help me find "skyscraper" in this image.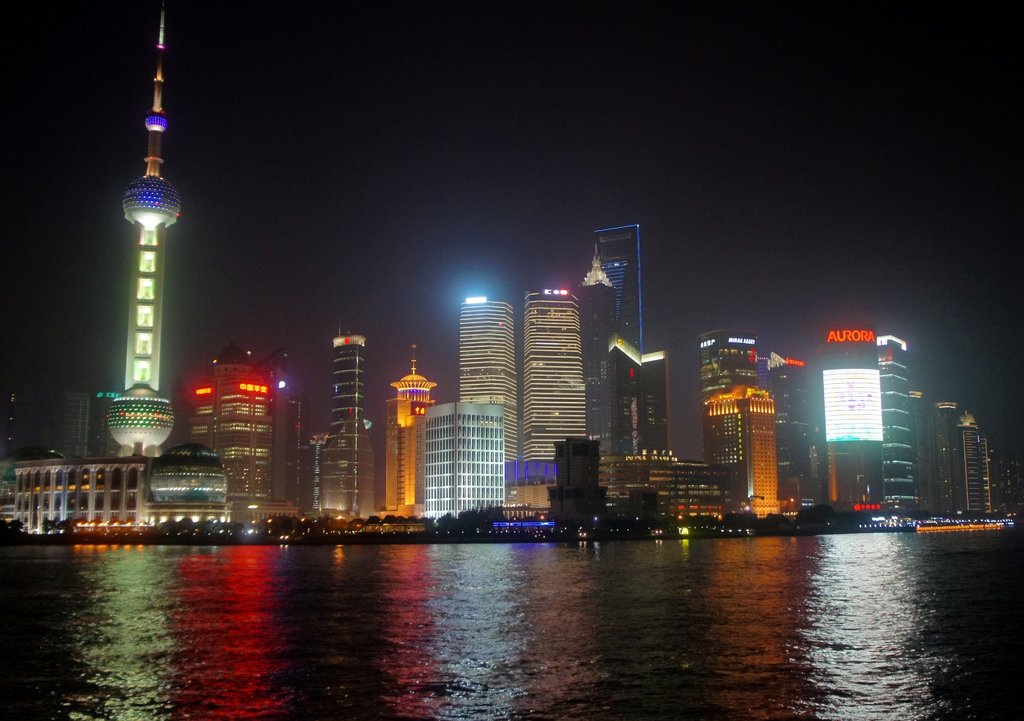
Found it: x1=524 y1=287 x2=587 y2=501.
